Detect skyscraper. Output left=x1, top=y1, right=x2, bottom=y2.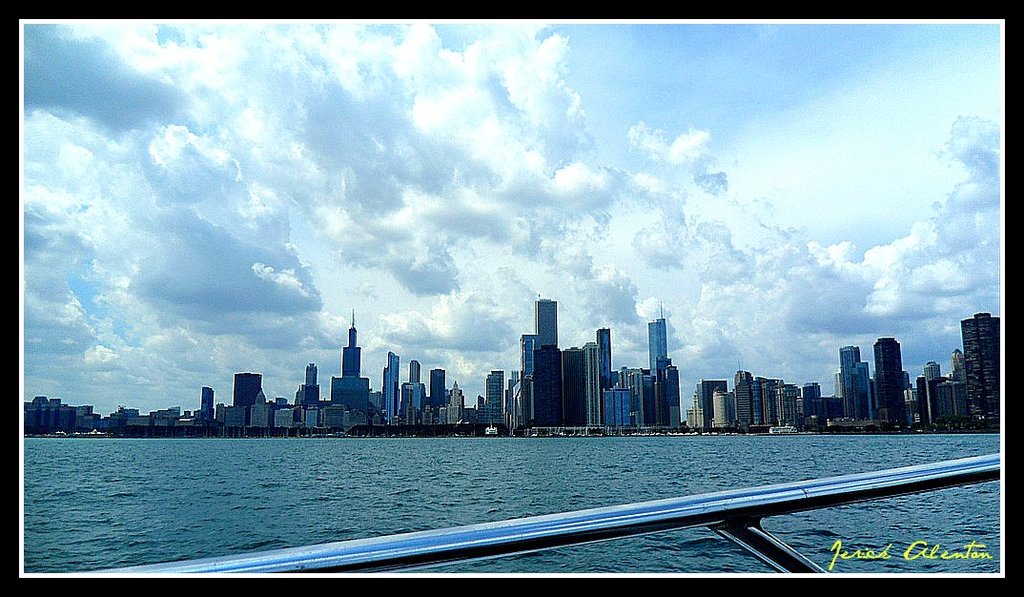
left=332, top=308, right=372, bottom=413.
